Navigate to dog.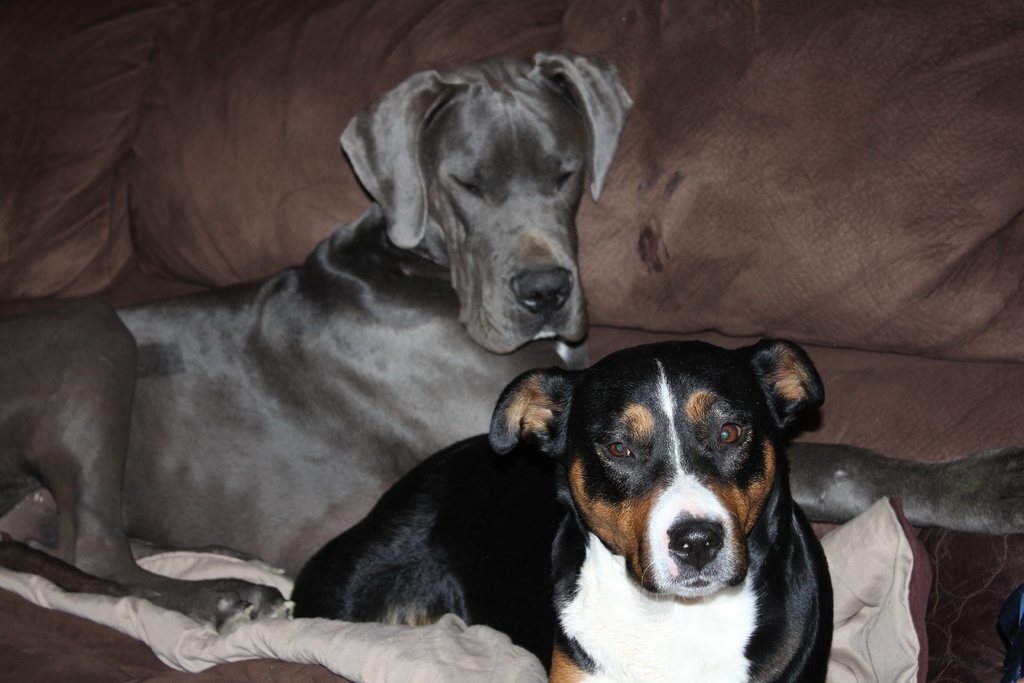
Navigation target: l=0, t=51, r=1023, b=641.
